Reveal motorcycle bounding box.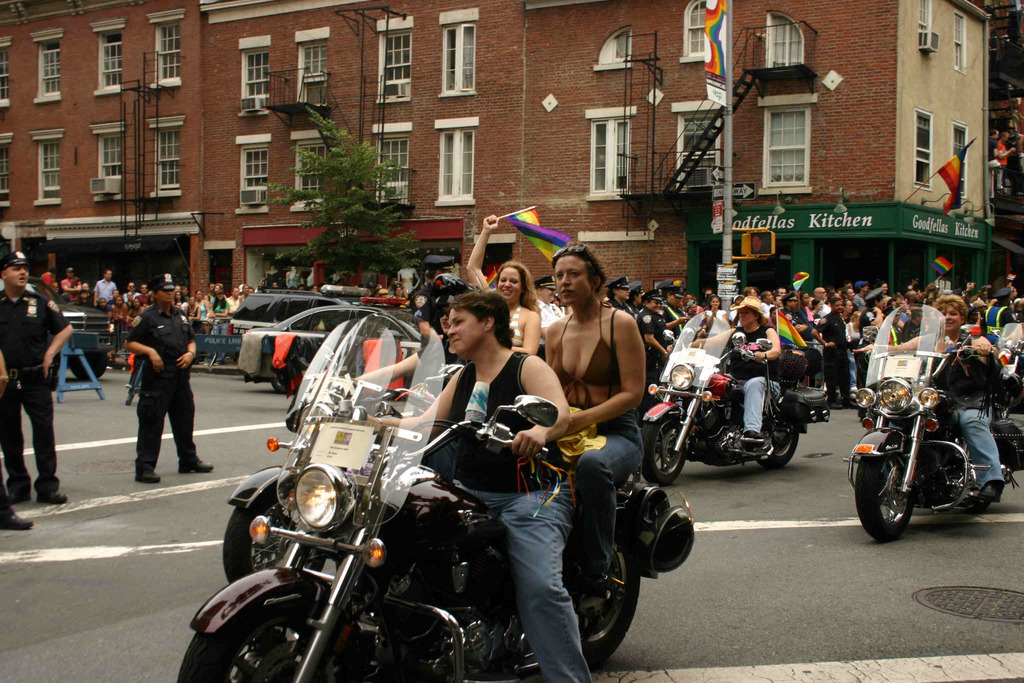
Revealed: [1001,323,1023,377].
